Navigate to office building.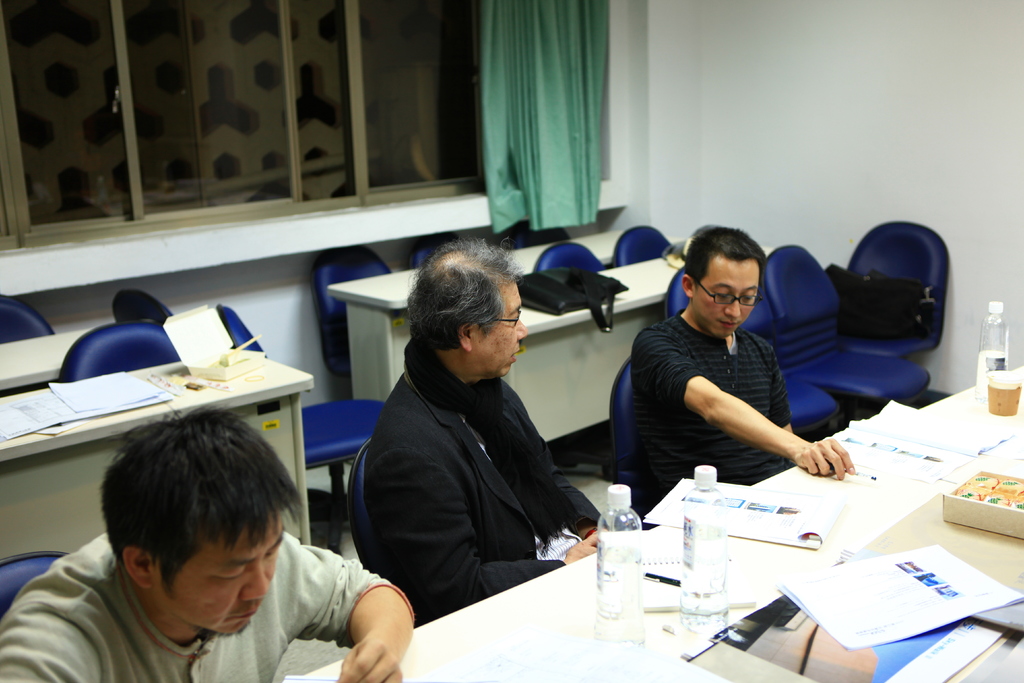
Navigation target: bbox=[0, 61, 922, 682].
